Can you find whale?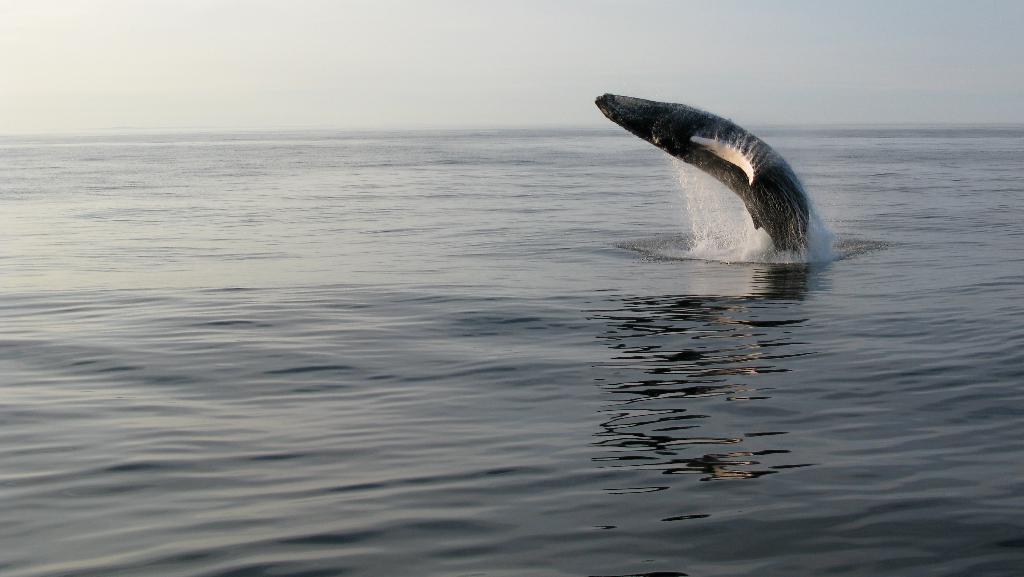
Yes, bounding box: 592,98,809,257.
